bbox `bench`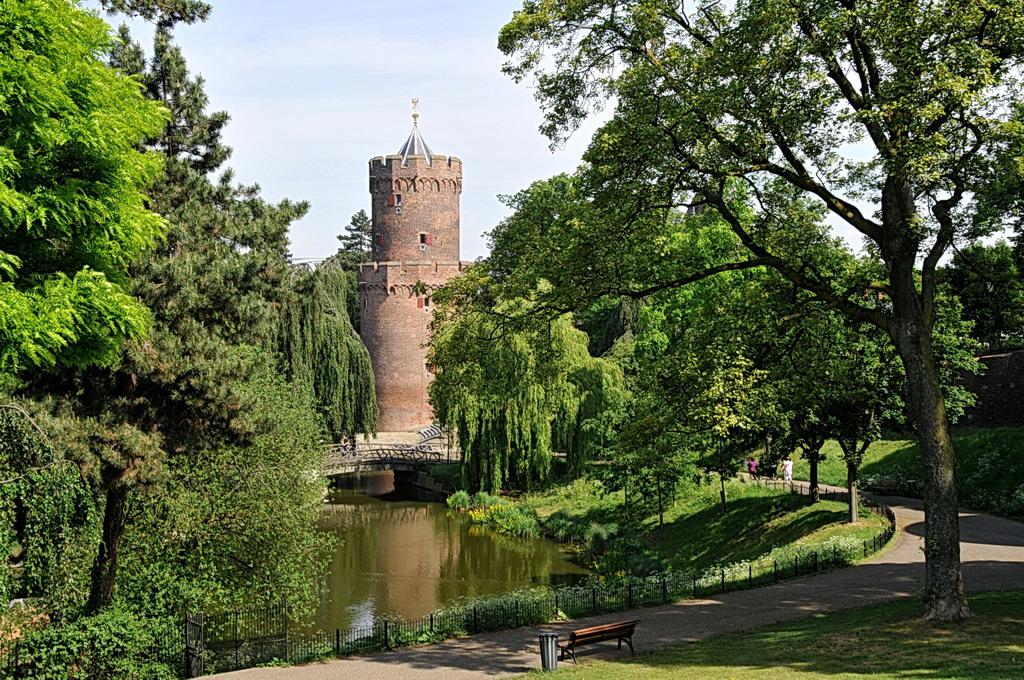
<bbox>548, 606, 652, 668</bbox>
